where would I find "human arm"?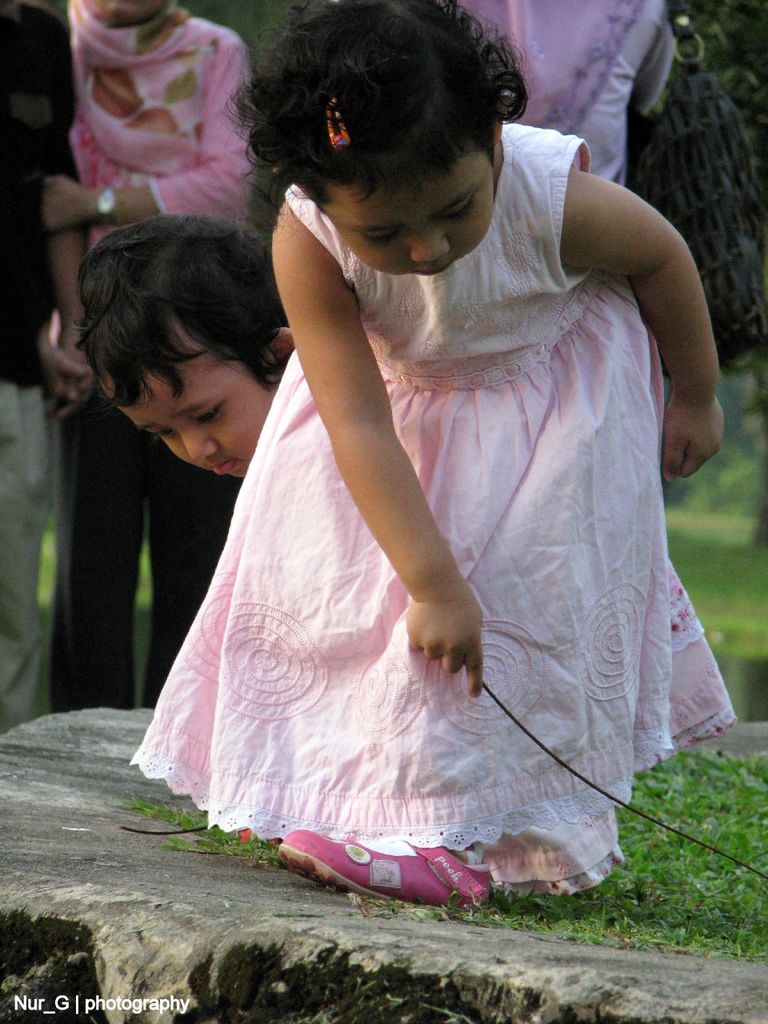
At Rect(285, 203, 496, 696).
